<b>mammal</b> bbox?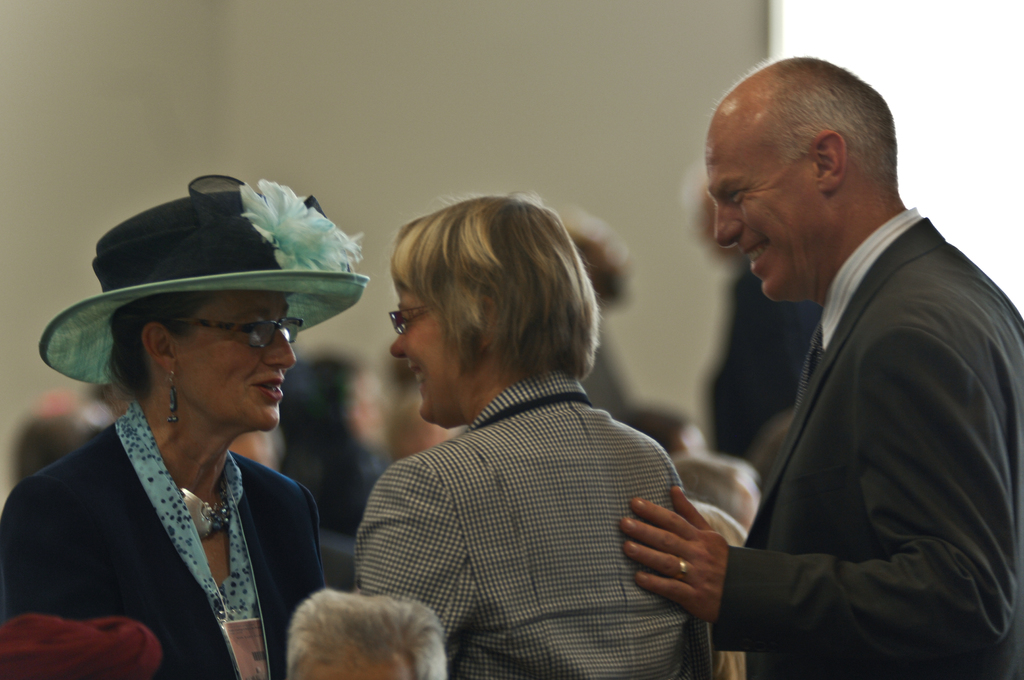
box(619, 56, 1023, 679)
